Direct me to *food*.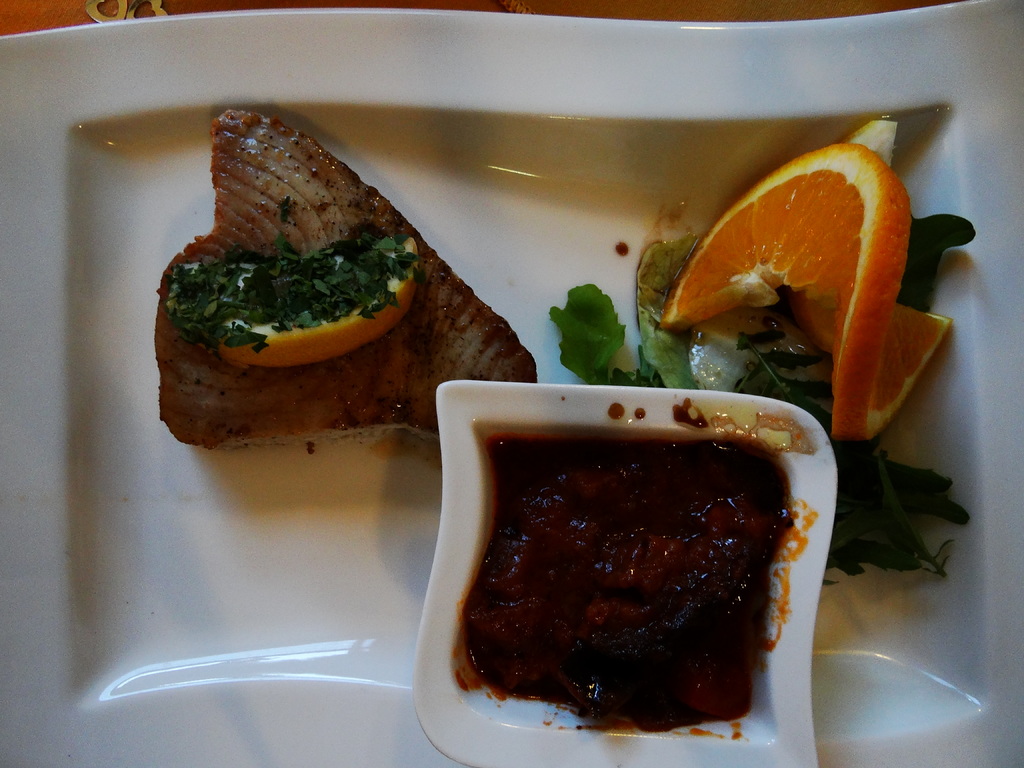
Direction: left=445, top=392, right=827, bottom=745.
